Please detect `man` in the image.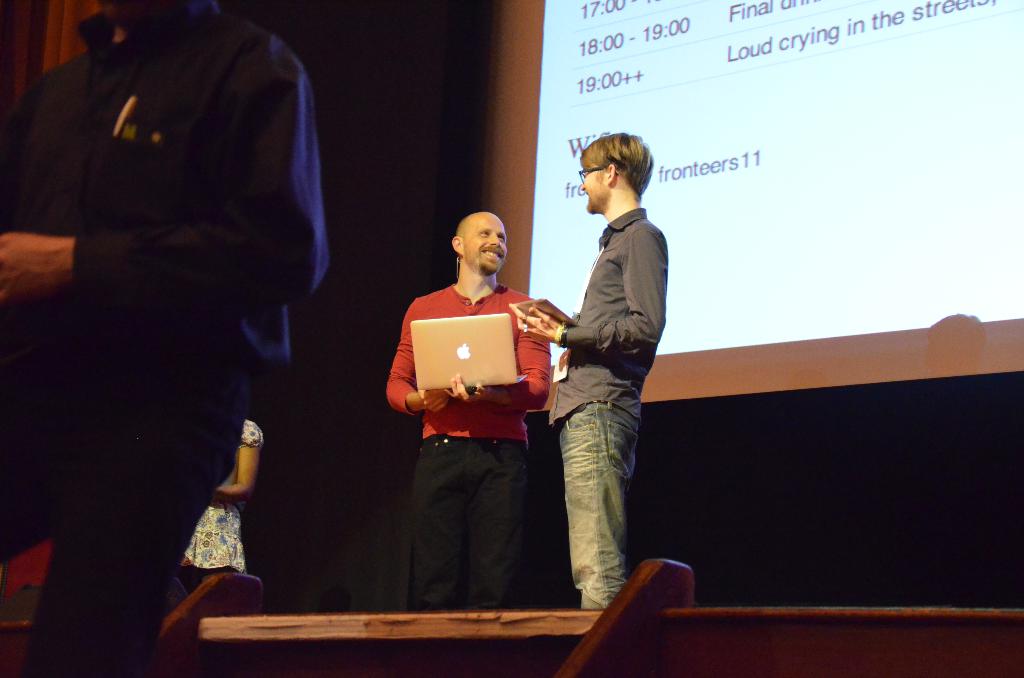
[x1=524, y1=136, x2=673, y2=622].
